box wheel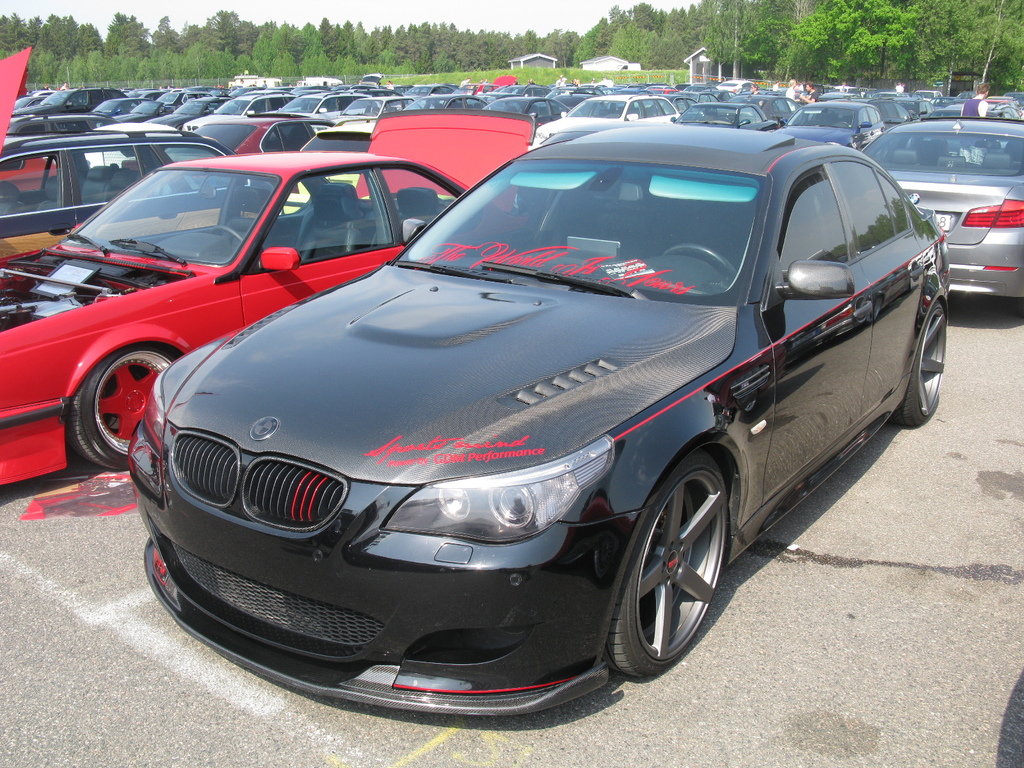
660, 244, 737, 276
